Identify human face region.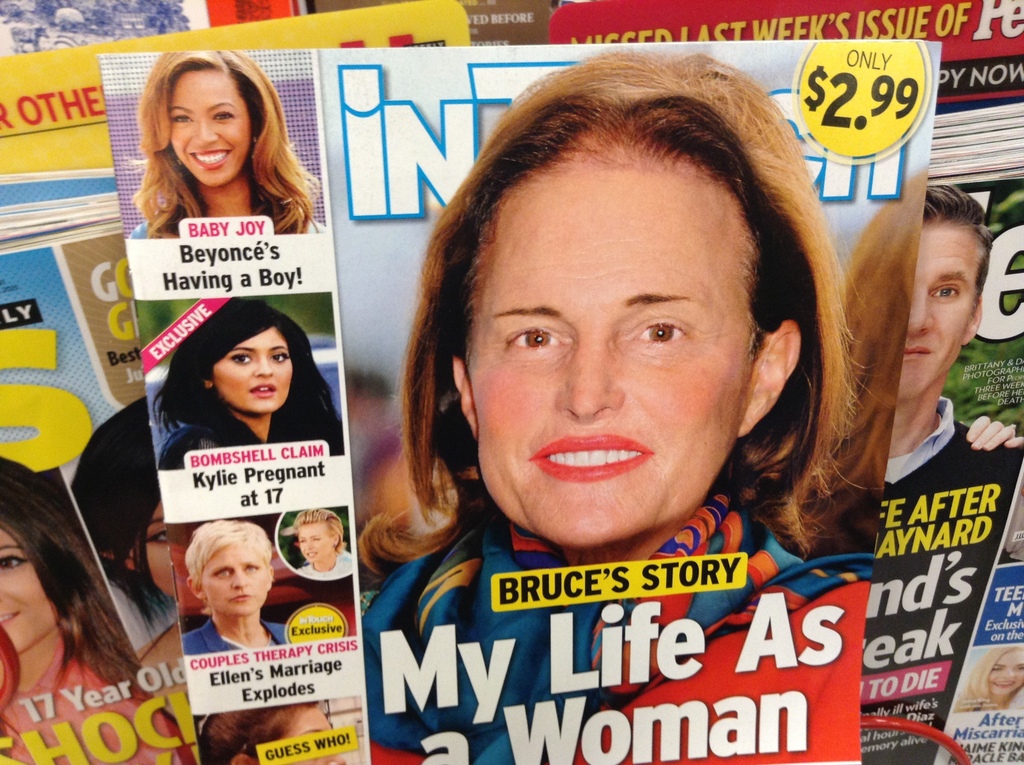
Region: rect(217, 335, 291, 407).
